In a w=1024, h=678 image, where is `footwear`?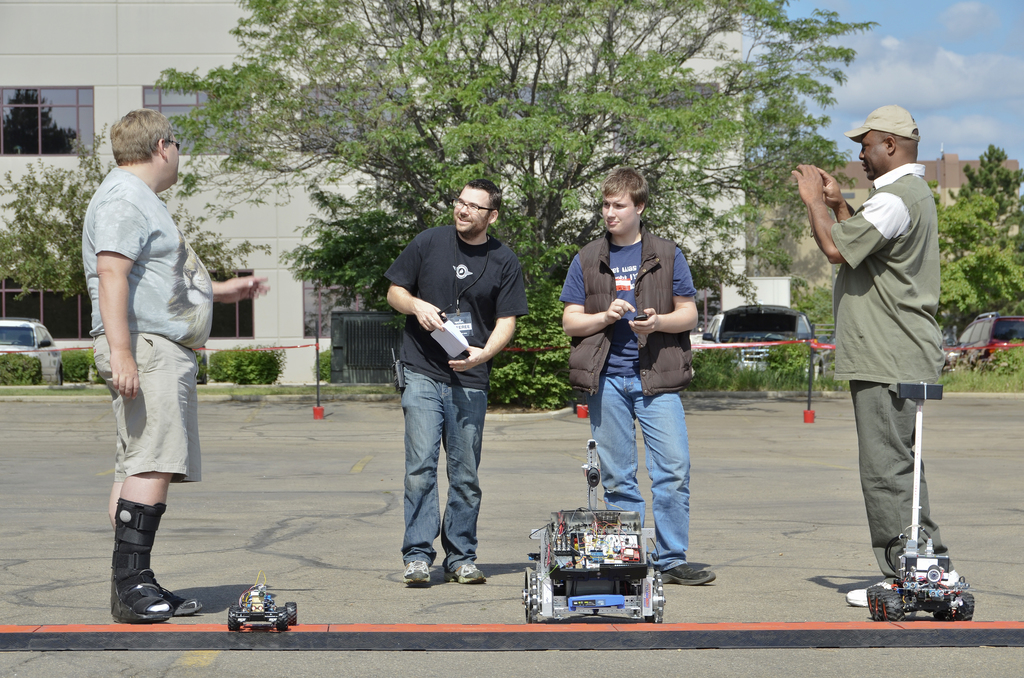
(x1=406, y1=562, x2=433, y2=588).
